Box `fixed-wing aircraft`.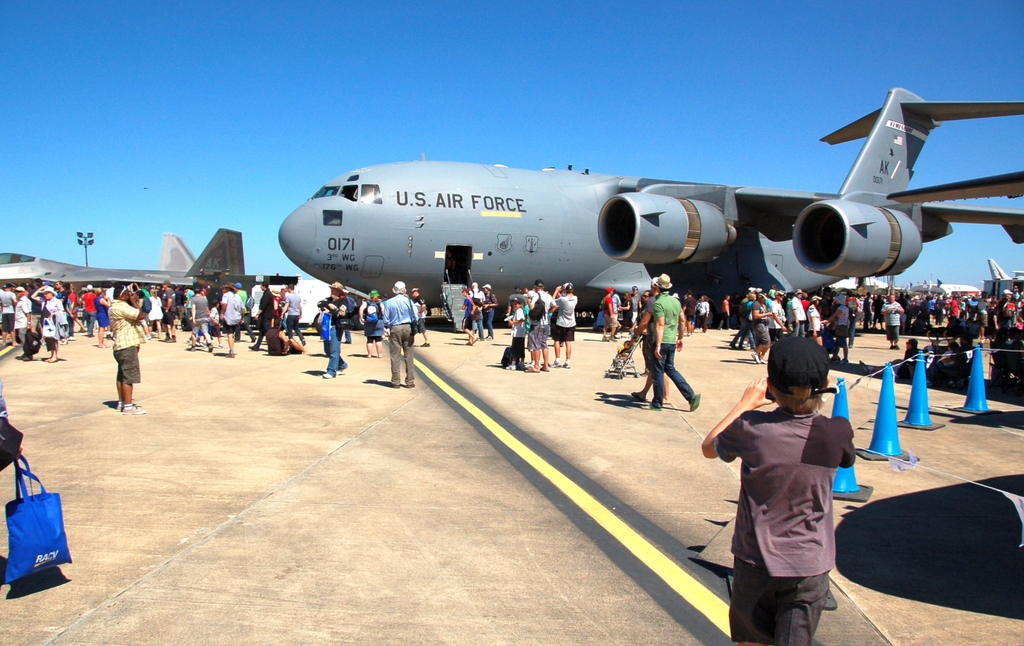
box(278, 86, 1023, 333).
